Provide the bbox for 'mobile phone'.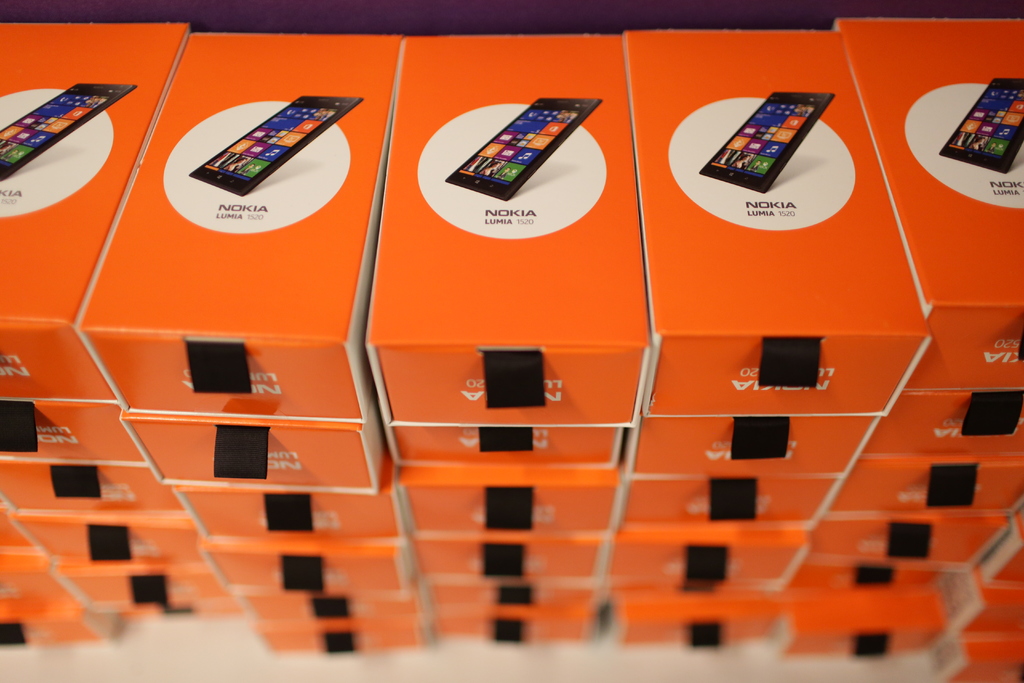
rect(694, 67, 847, 201).
